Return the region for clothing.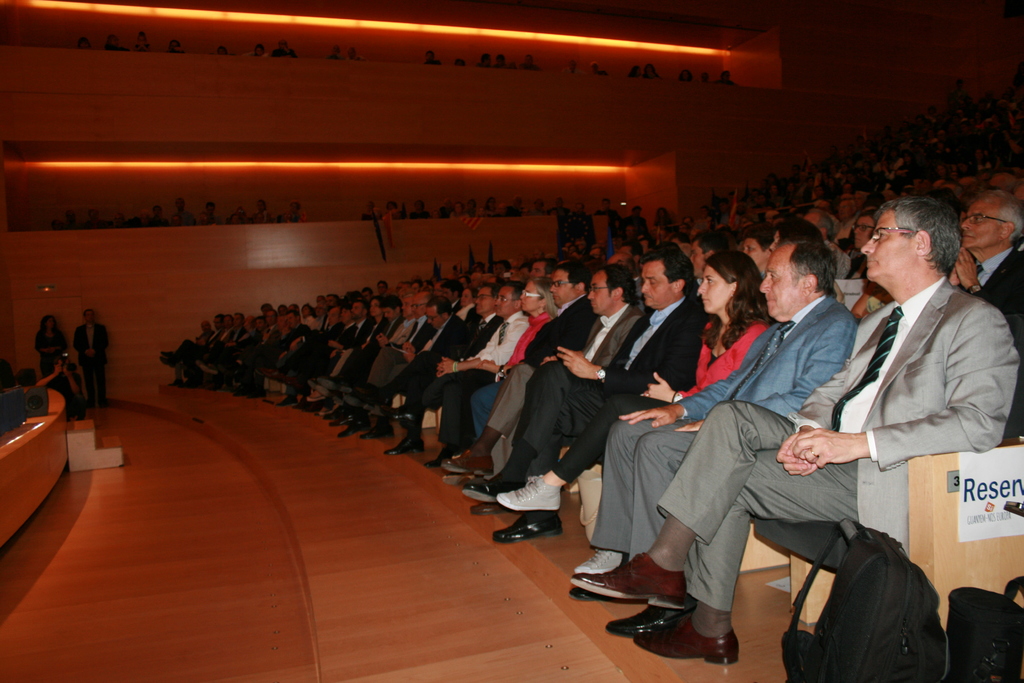
x1=325, y1=53, x2=344, y2=57.
